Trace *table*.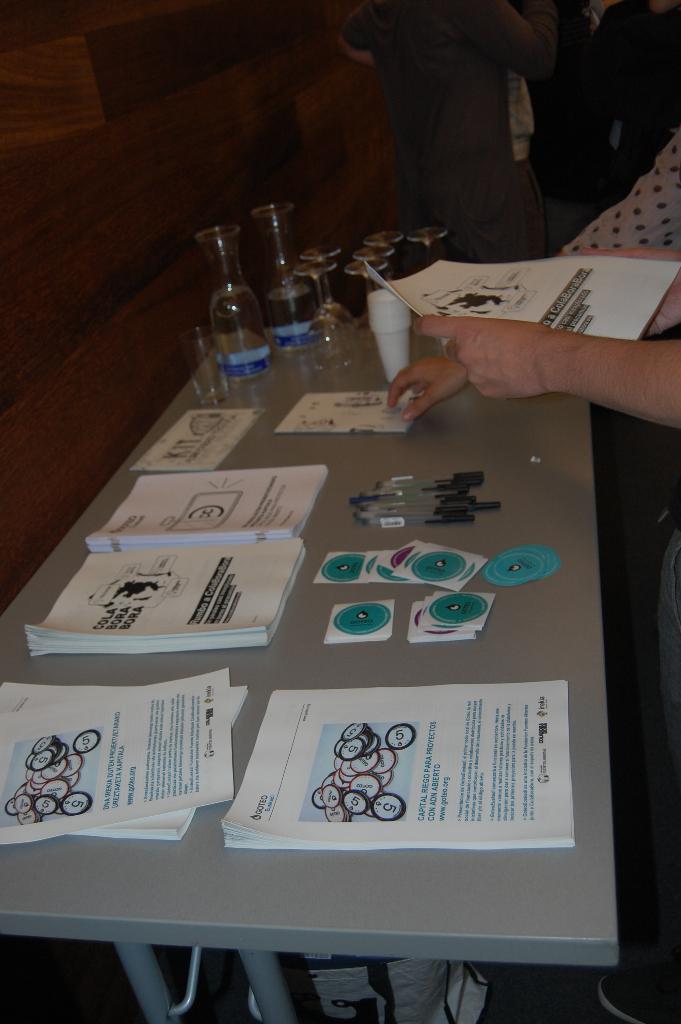
Traced to crop(0, 323, 619, 1023).
